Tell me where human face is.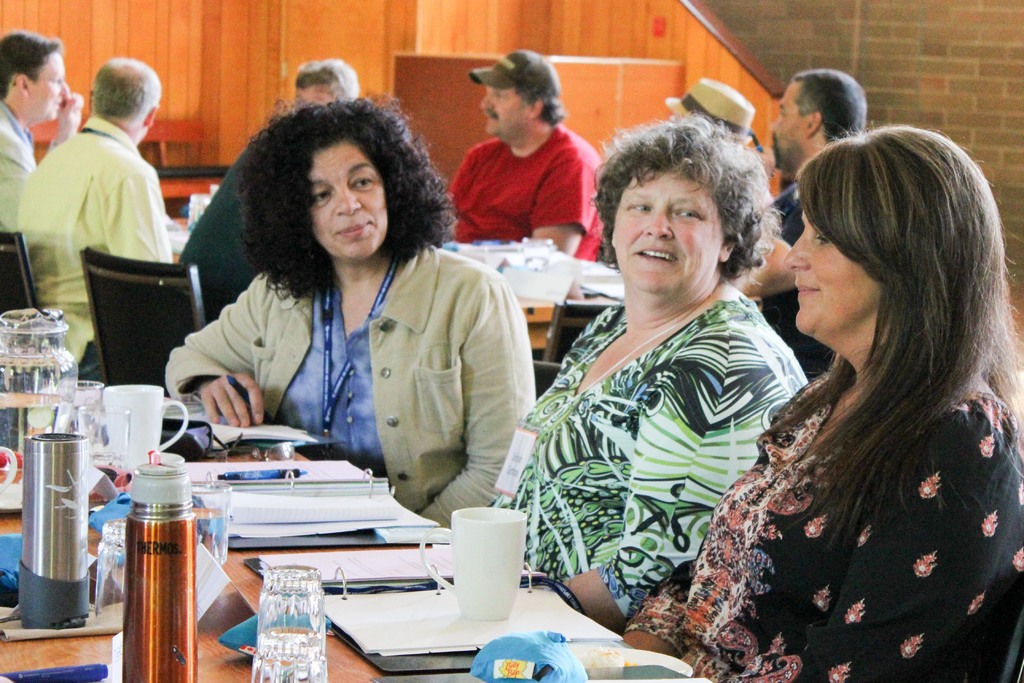
human face is at Rect(617, 158, 723, 290).
